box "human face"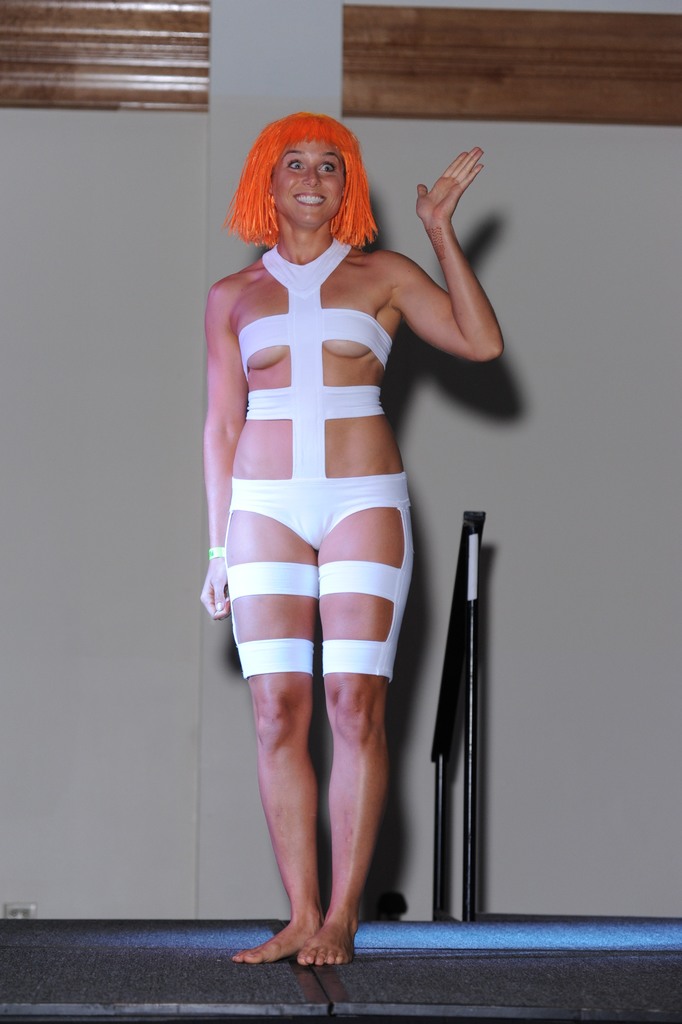
x1=269, y1=137, x2=346, y2=226
